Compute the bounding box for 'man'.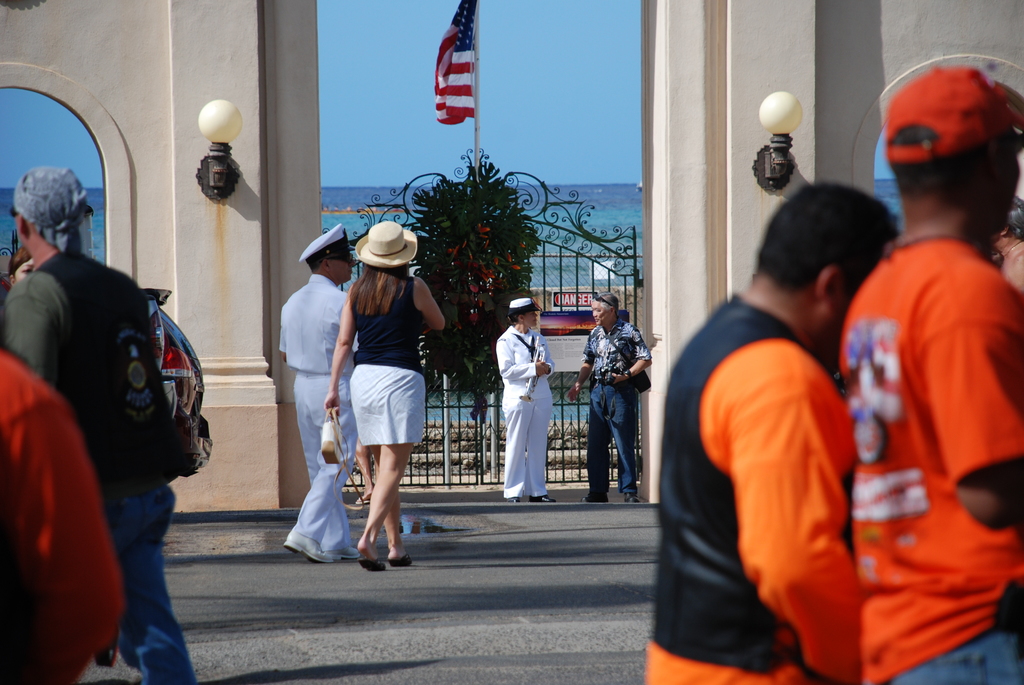
pyautogui.locateOnScreen(566, 292, 652, 502).
